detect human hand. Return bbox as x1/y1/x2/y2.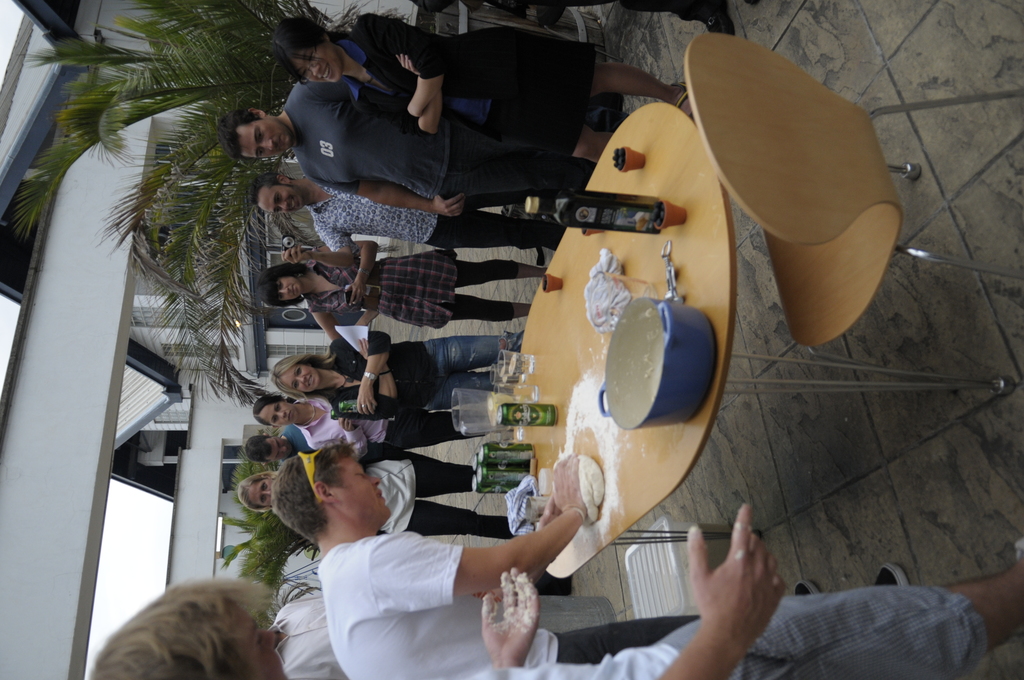
431/195/464/219.
